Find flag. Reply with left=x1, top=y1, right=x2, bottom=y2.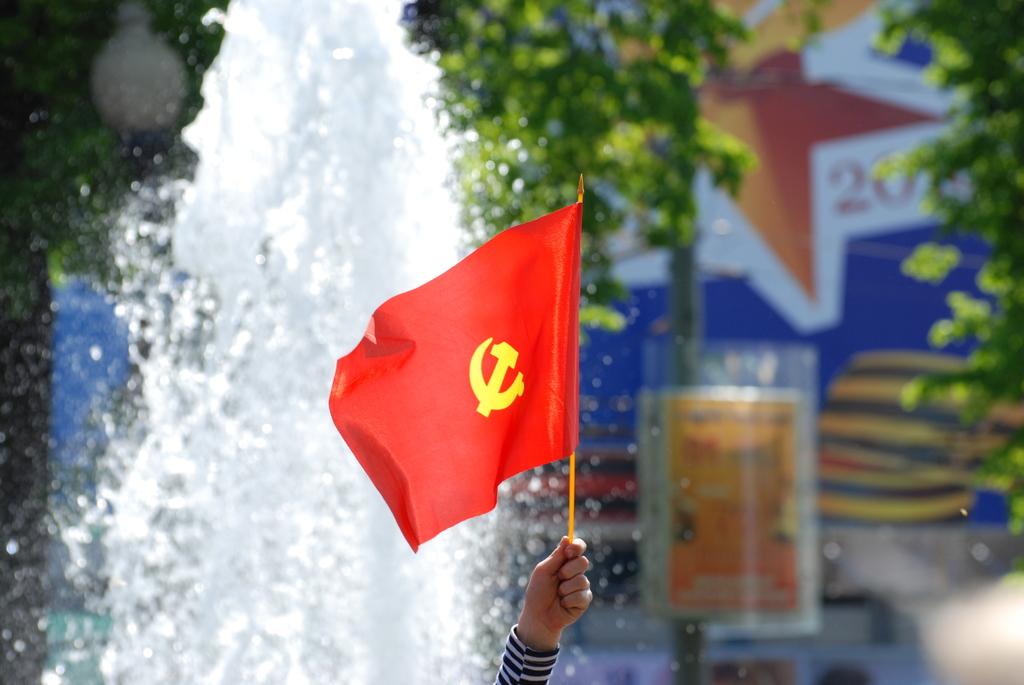
left=337, top=169, right=596, bottom=576.
